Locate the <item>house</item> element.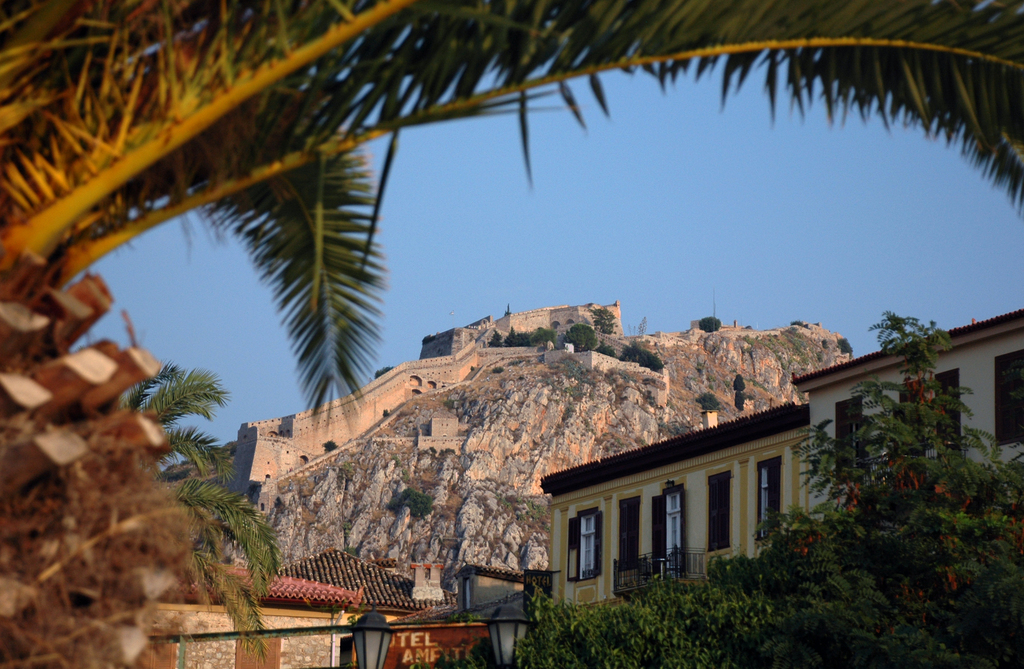
Element bbox: bbox(536, 399, 813, 609).
